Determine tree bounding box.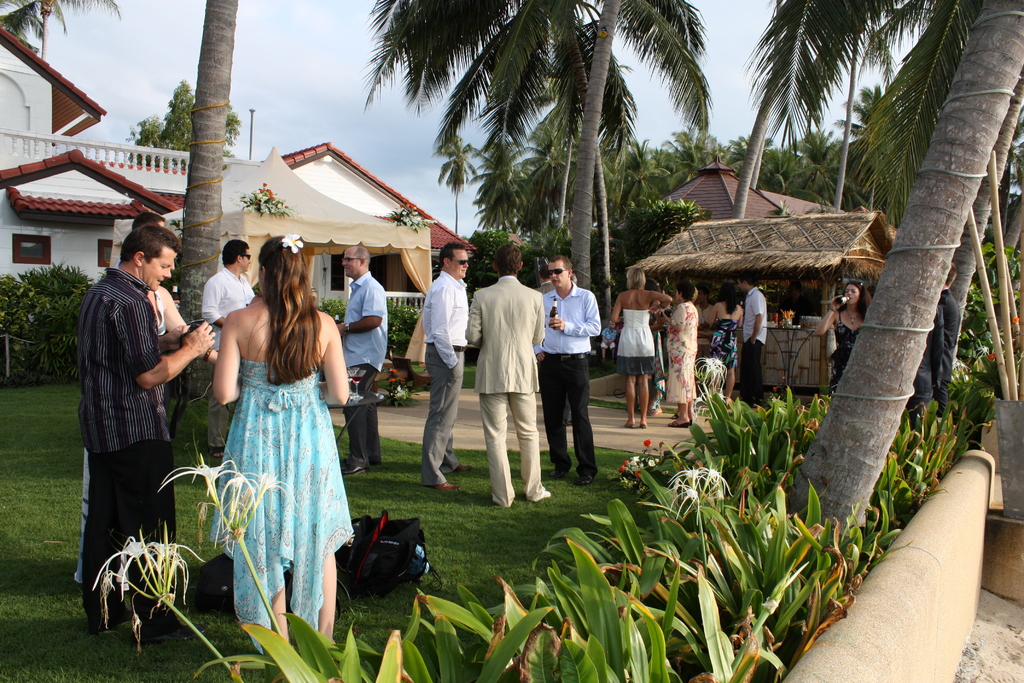
Determined: [170,0,249,413].
